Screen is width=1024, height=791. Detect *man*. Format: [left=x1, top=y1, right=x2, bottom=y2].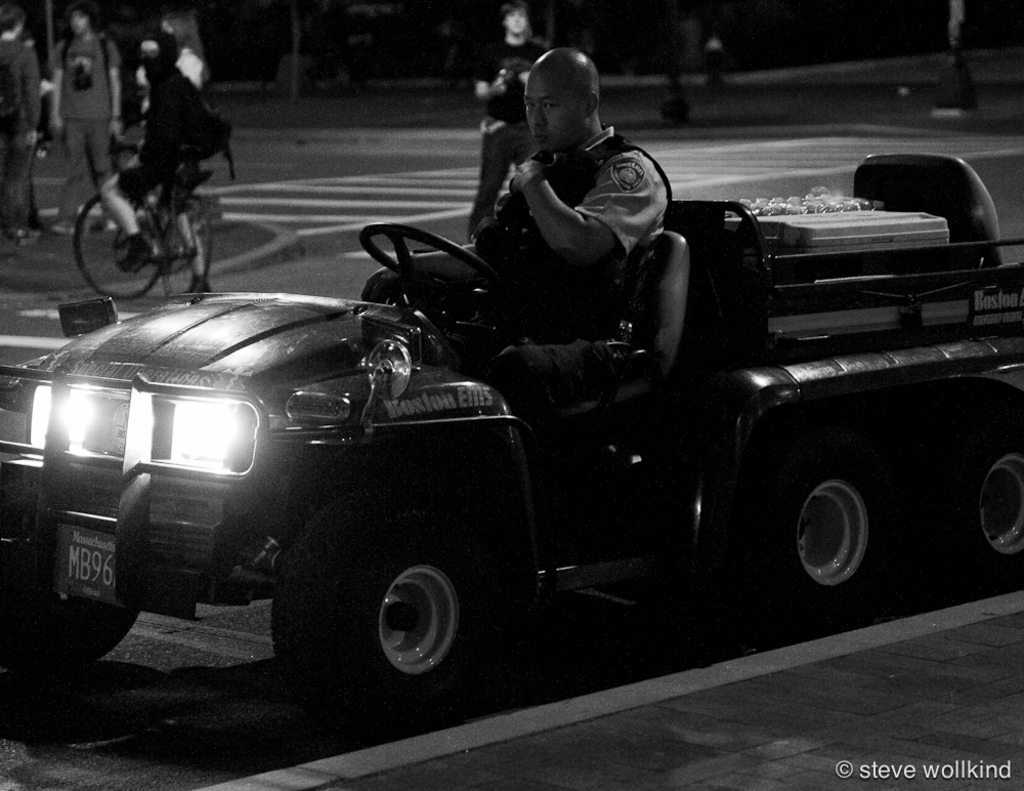
[left=441, top=44, right=709, bottom=343].
